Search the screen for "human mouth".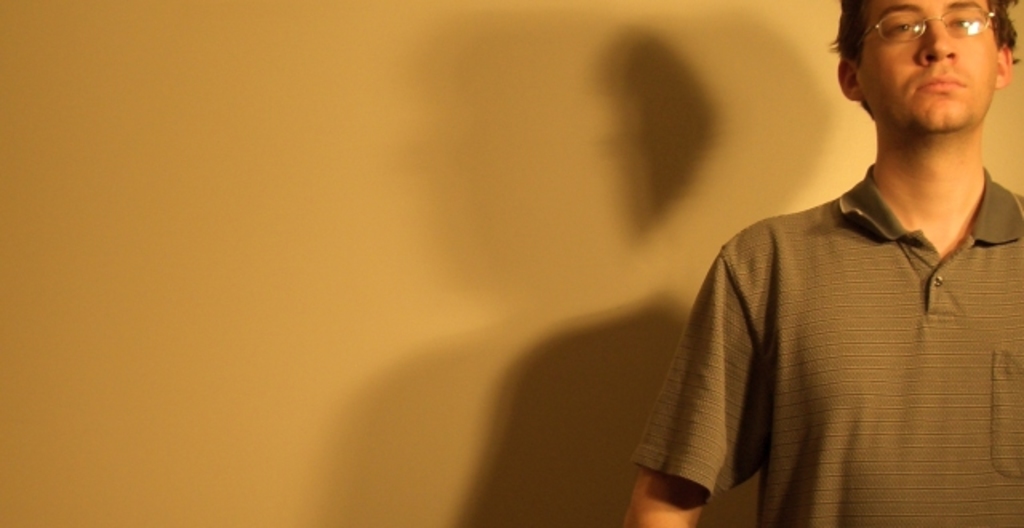
Found at bbox=(912, 75, 971, 91).
